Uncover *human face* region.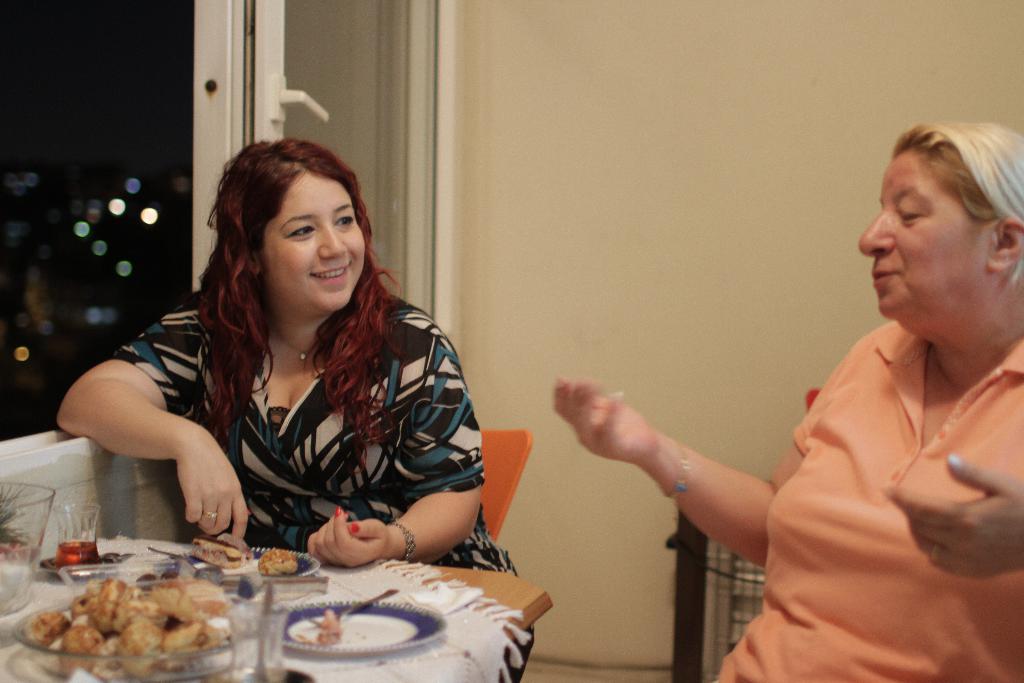
Uncovered: Rect(858, 153, 988, 322).
